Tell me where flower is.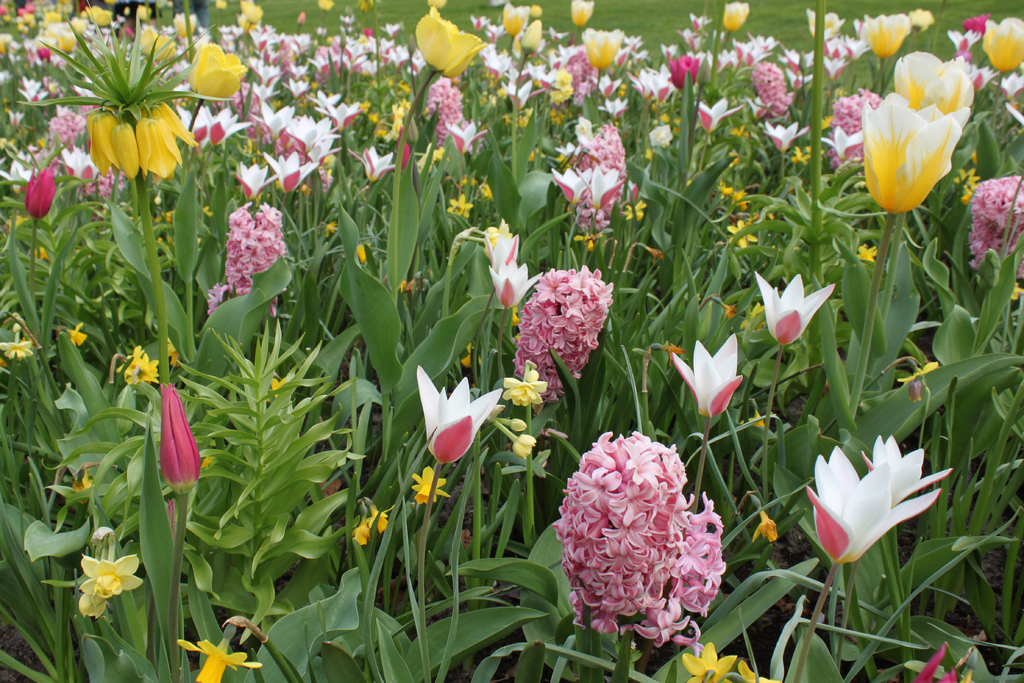
flower is at (left=915, top=646, right=963, bottom=682).
